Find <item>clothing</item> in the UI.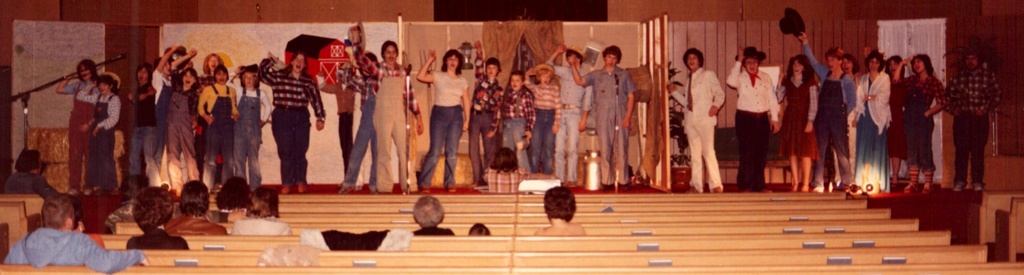
UI element at x1=230, y1=82, x2=264, y2=186.
